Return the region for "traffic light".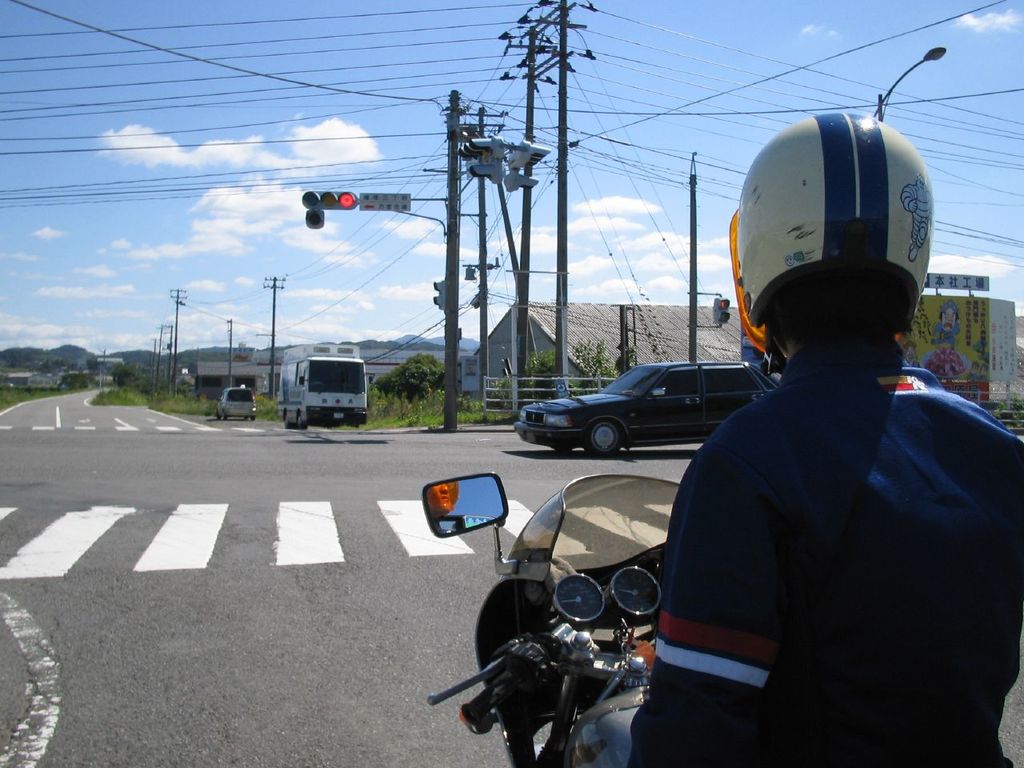
left=301, top=190, right=358, bottom=230.
